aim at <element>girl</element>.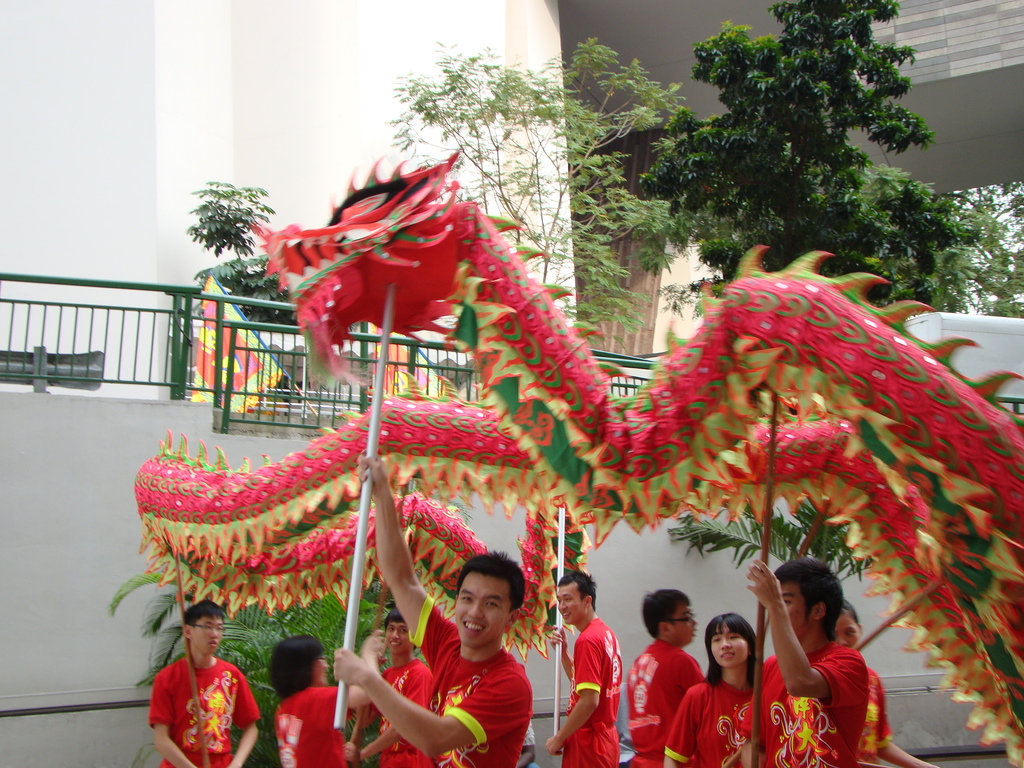
Aimed at 660,613,767,767.
